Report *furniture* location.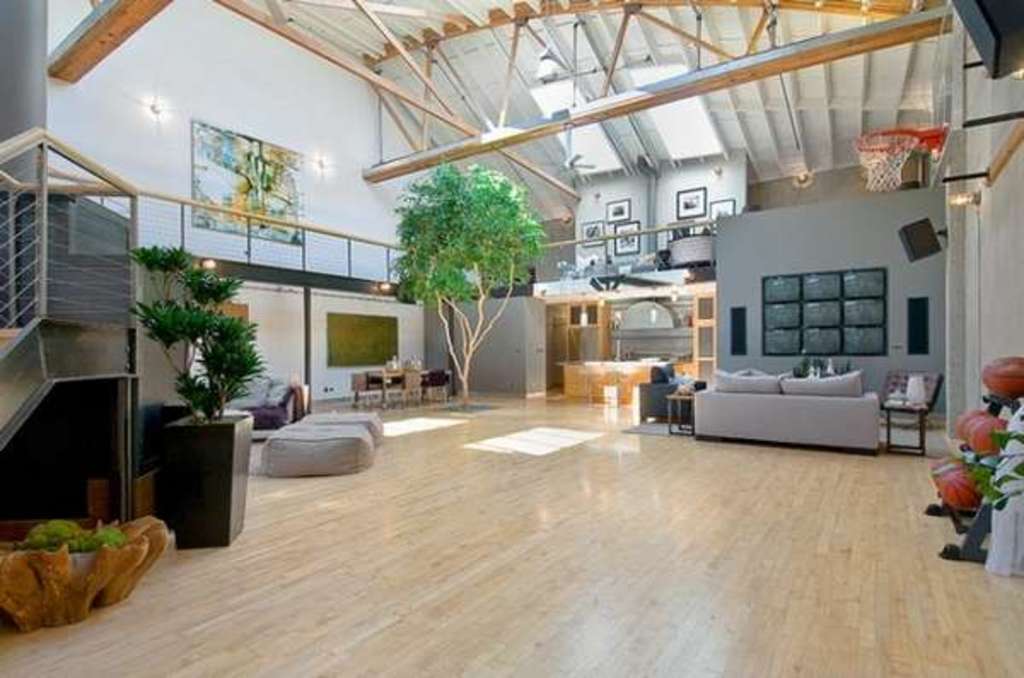
Report: locate(345, 359, 451, 413).
